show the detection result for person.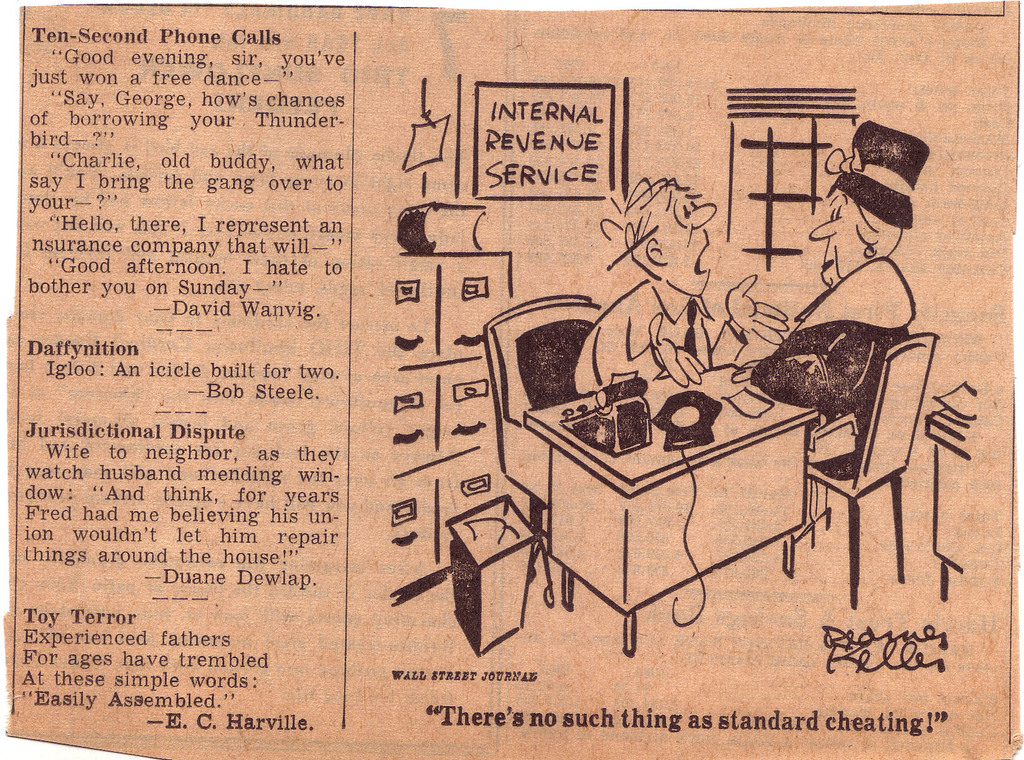
region(560, 173, 791, 399).
